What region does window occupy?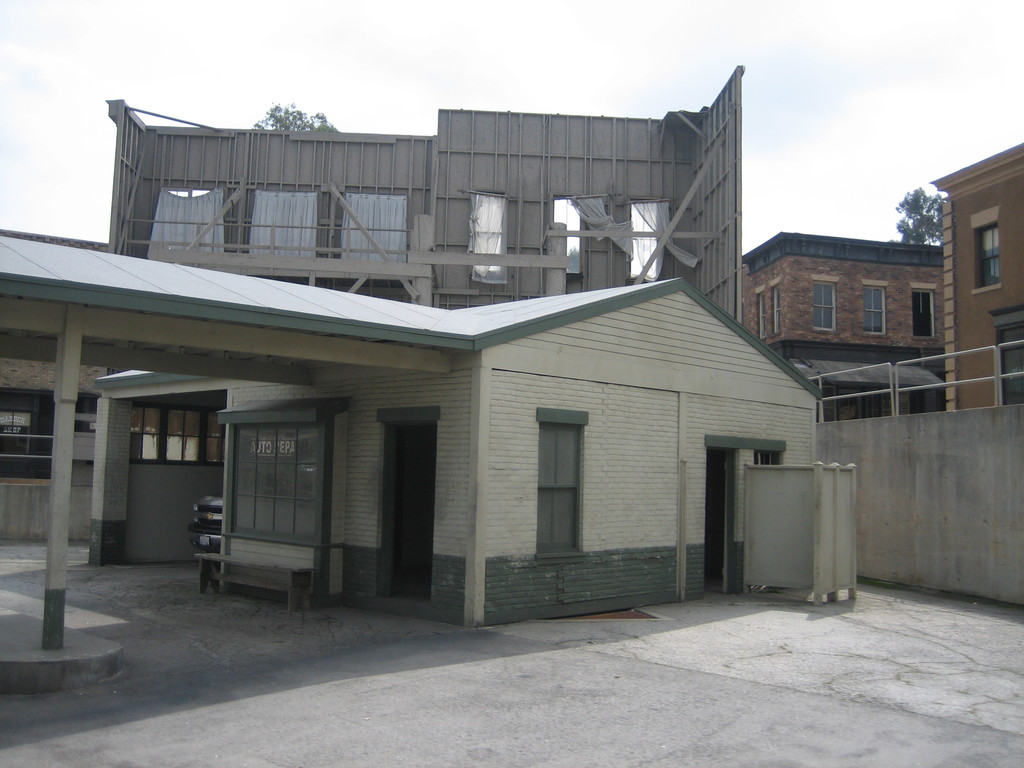
x1=132 y1=396 x2=211 y2=468.
